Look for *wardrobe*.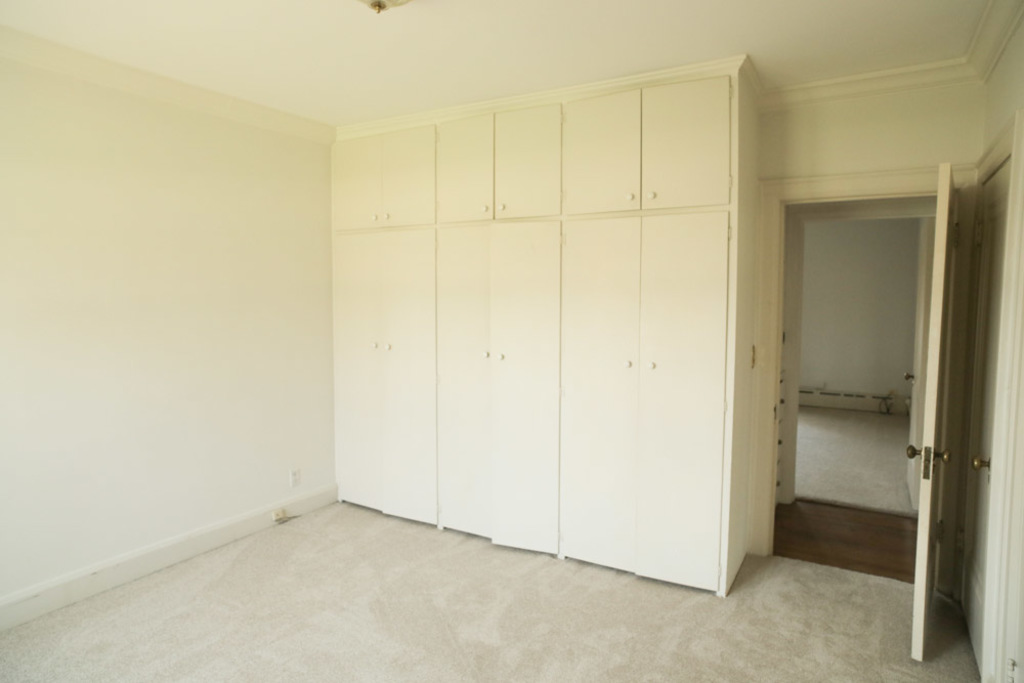
Found: box=[324, 55, 749, 601].
